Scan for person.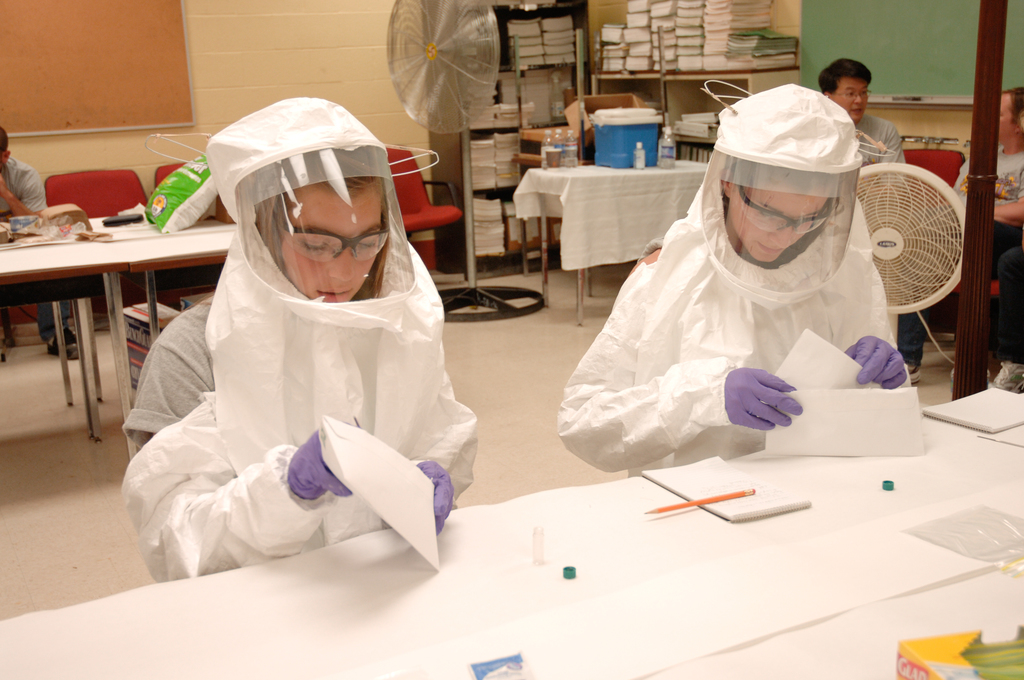
Scan result: rect(812, 56, 932, 378).
